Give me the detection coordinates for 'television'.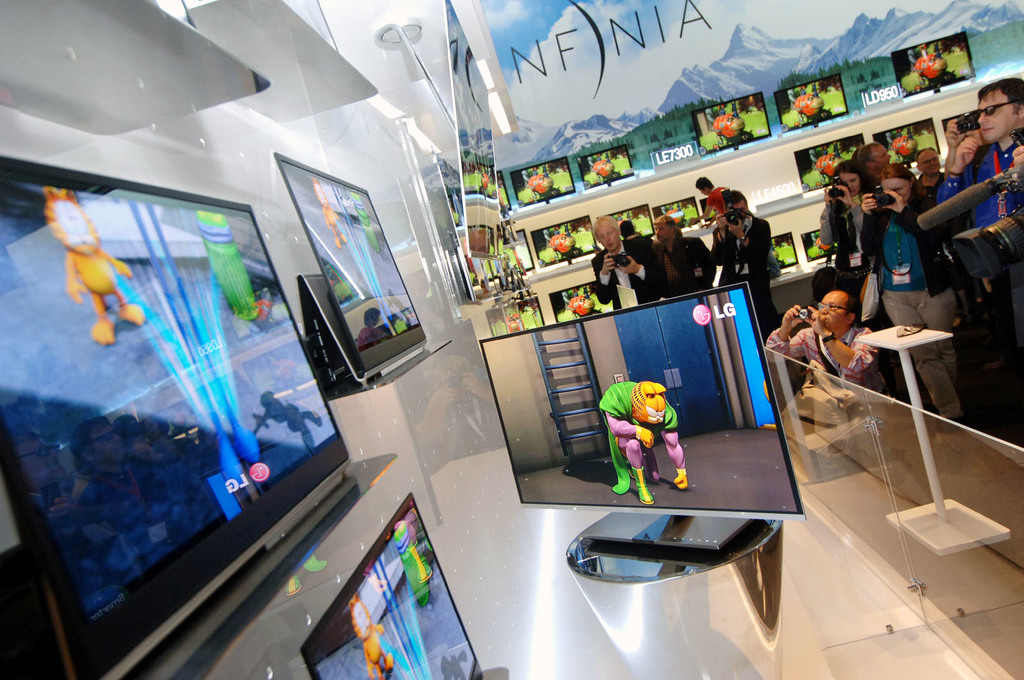
691 91 774 151.
